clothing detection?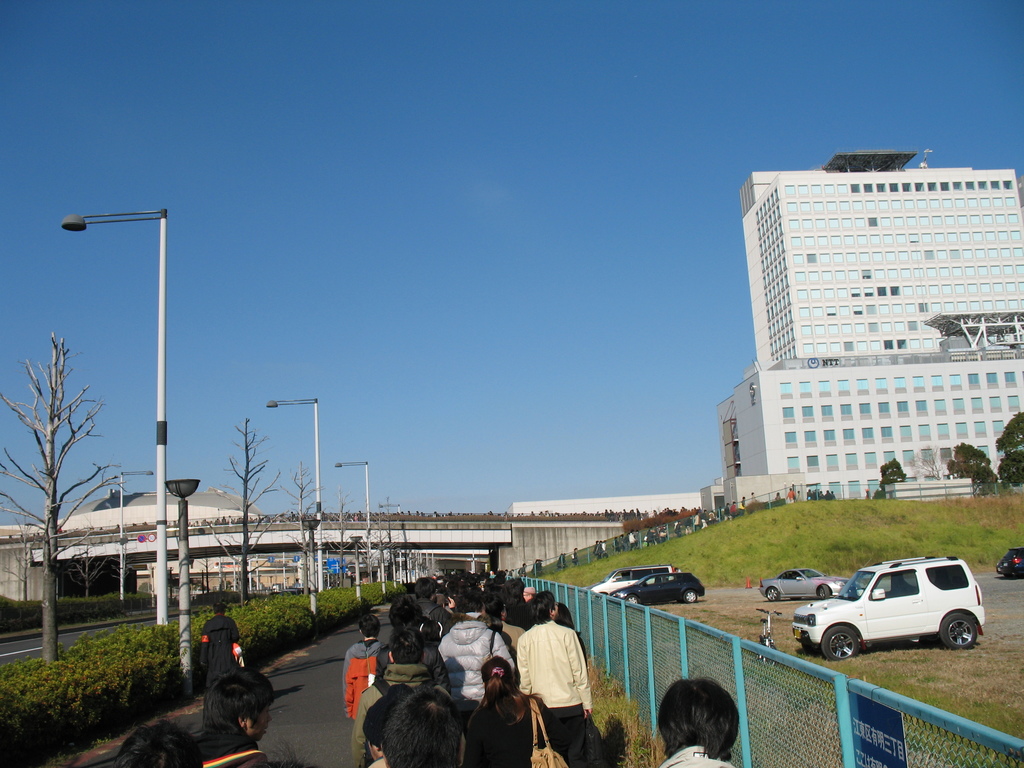
bbox(200, 726, 274, 767)
